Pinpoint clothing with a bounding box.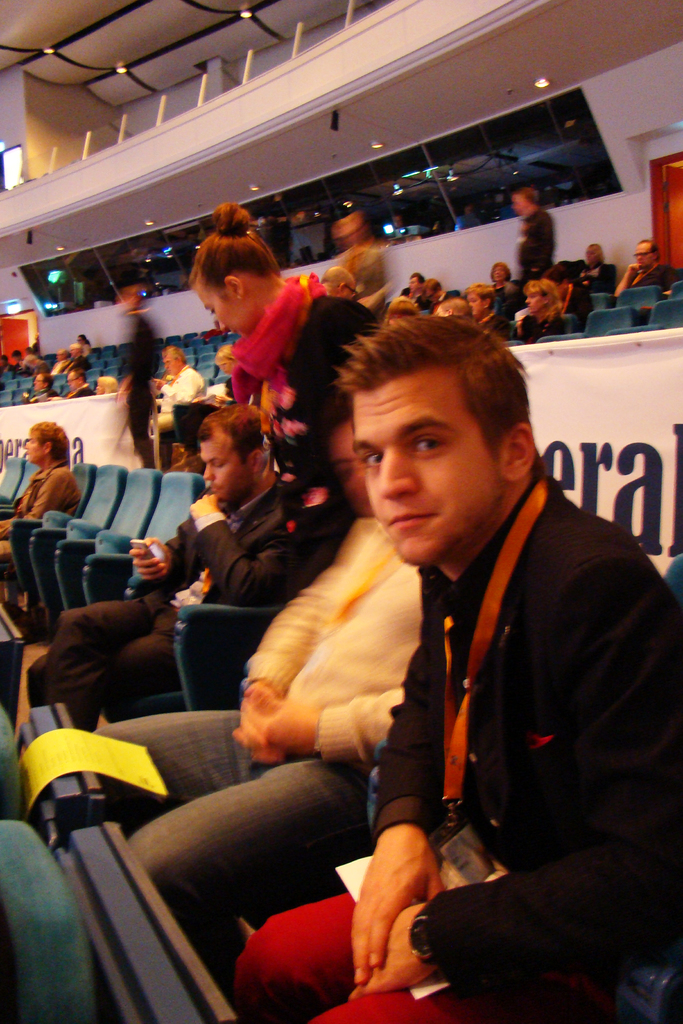
bbox=[117, 316, 163, 469].
